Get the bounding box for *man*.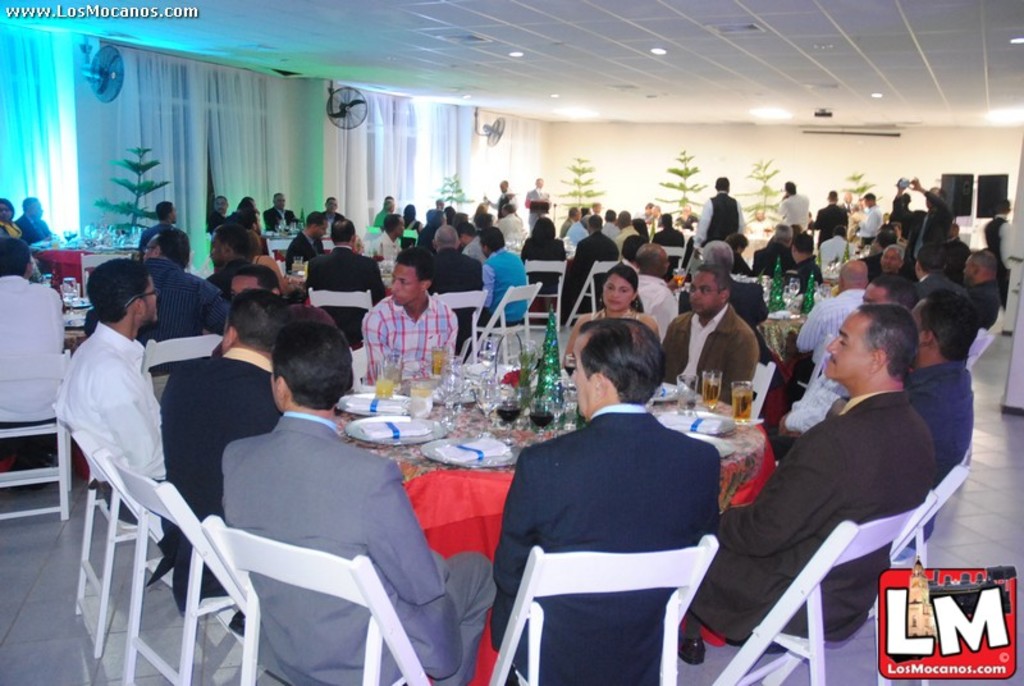
pyautogui.locateOnScreen(137, 192, 193, 266).
